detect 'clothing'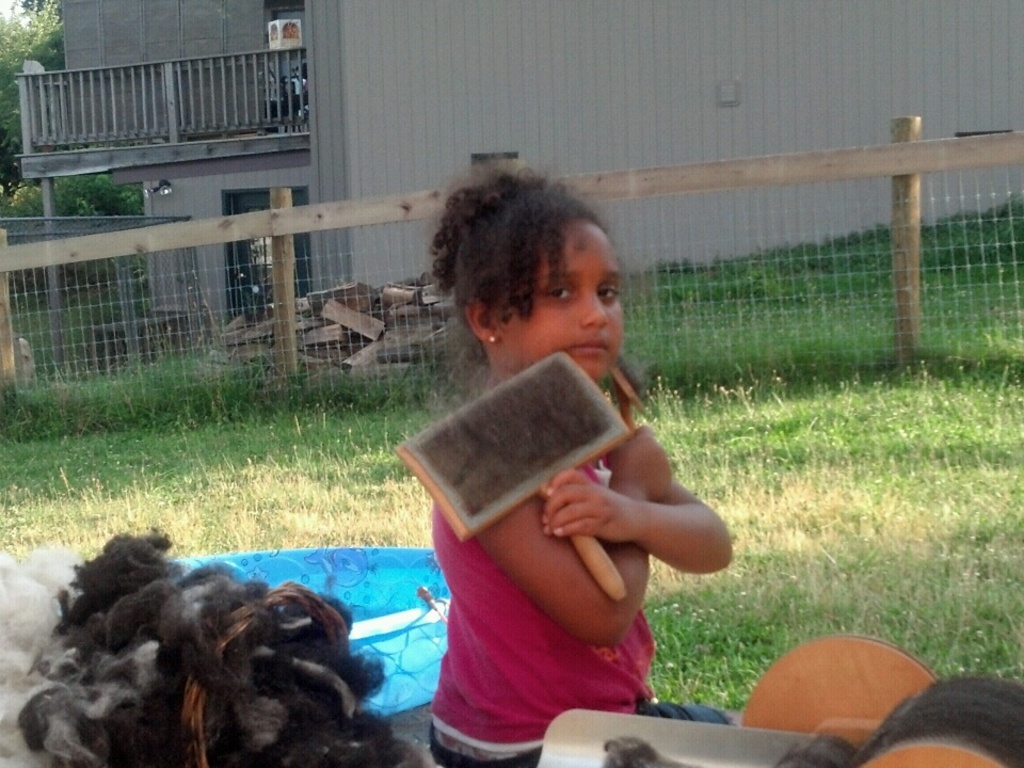
left=427, top=431, right=732, bottom=767
